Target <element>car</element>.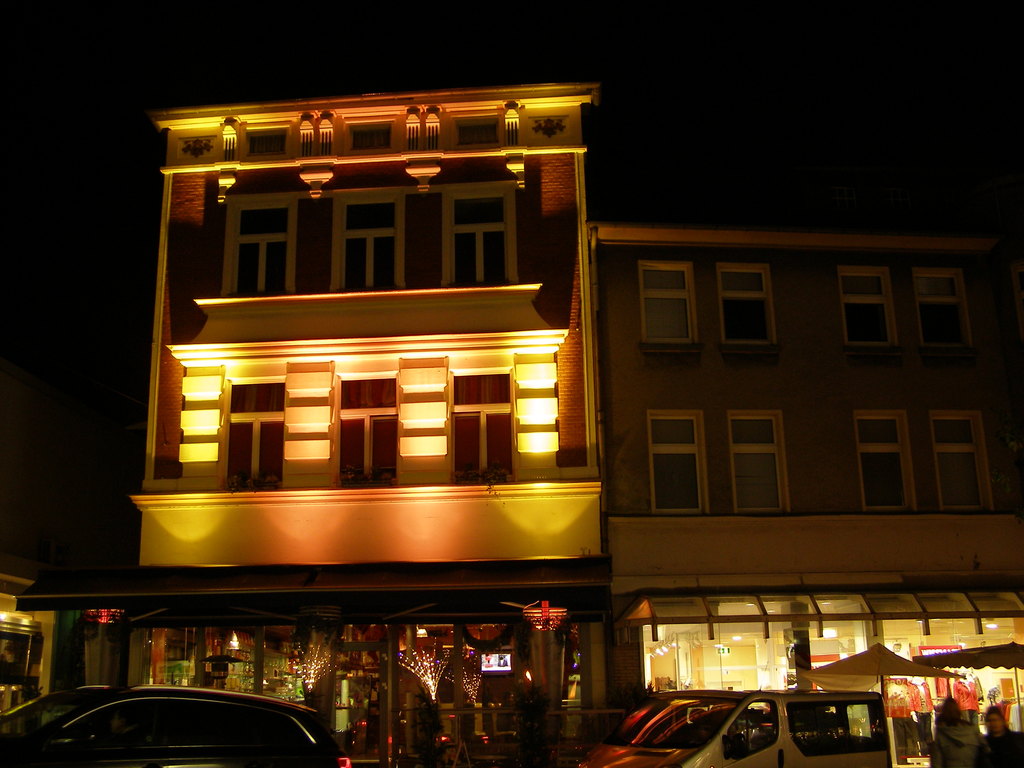
Target region: 12/689/350/767.
